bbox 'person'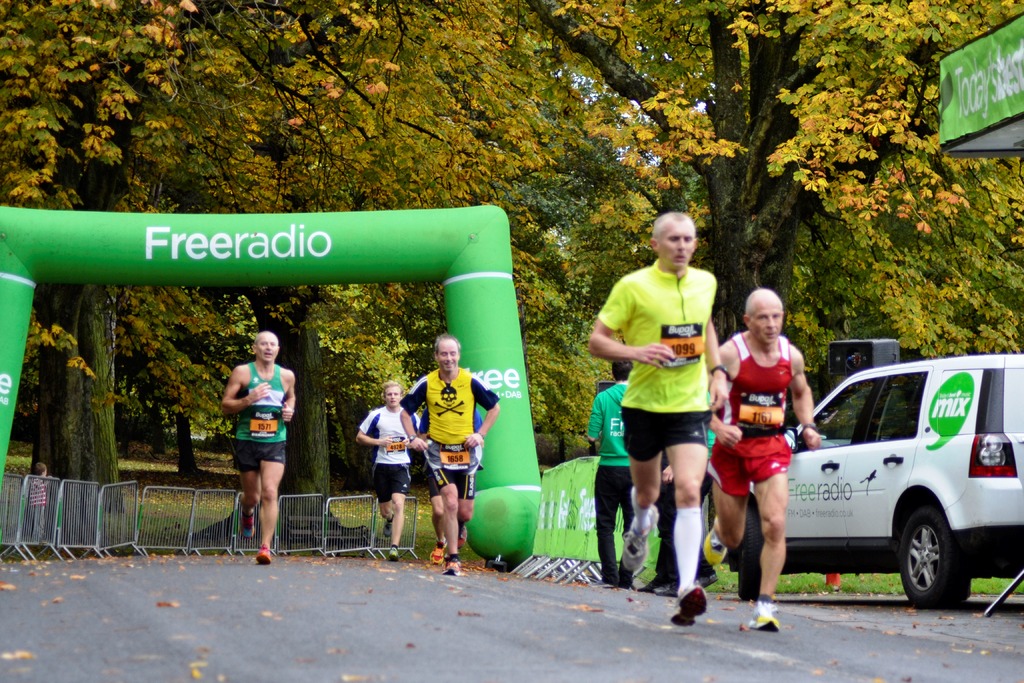
box(703, 286, 824, 633)
